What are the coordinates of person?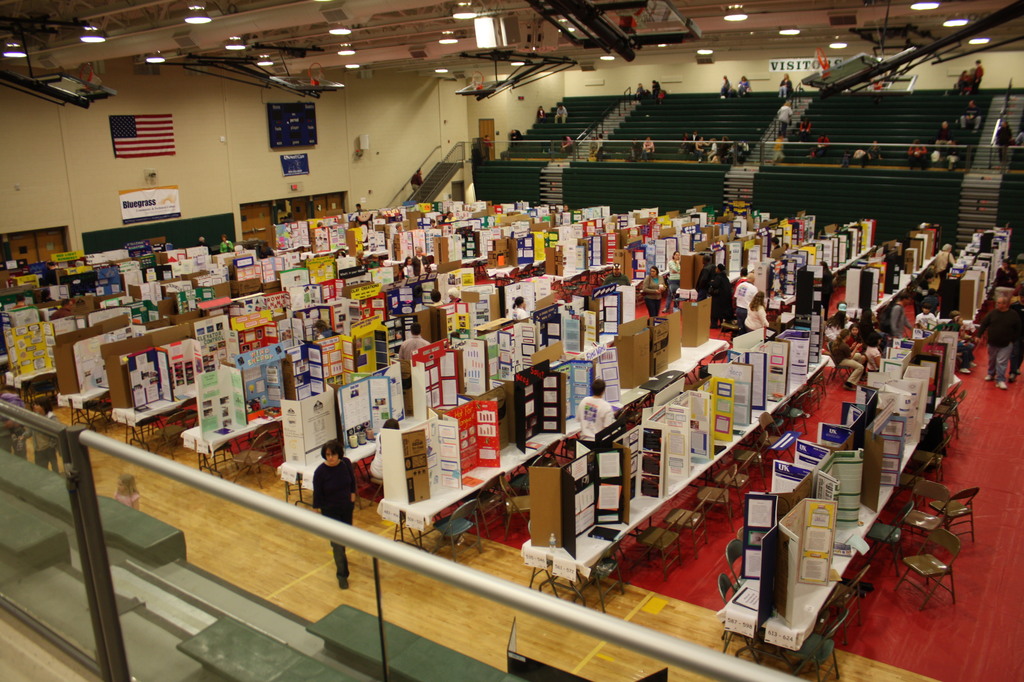
628 134 637 164.
